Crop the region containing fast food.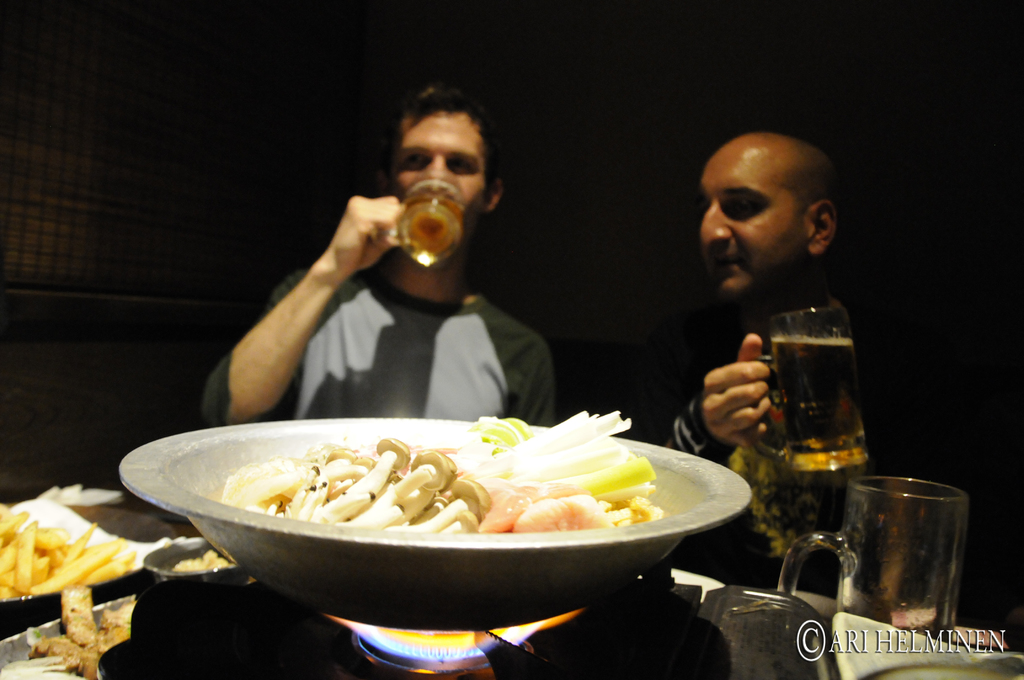
Crop region: 0 498 138 599.
